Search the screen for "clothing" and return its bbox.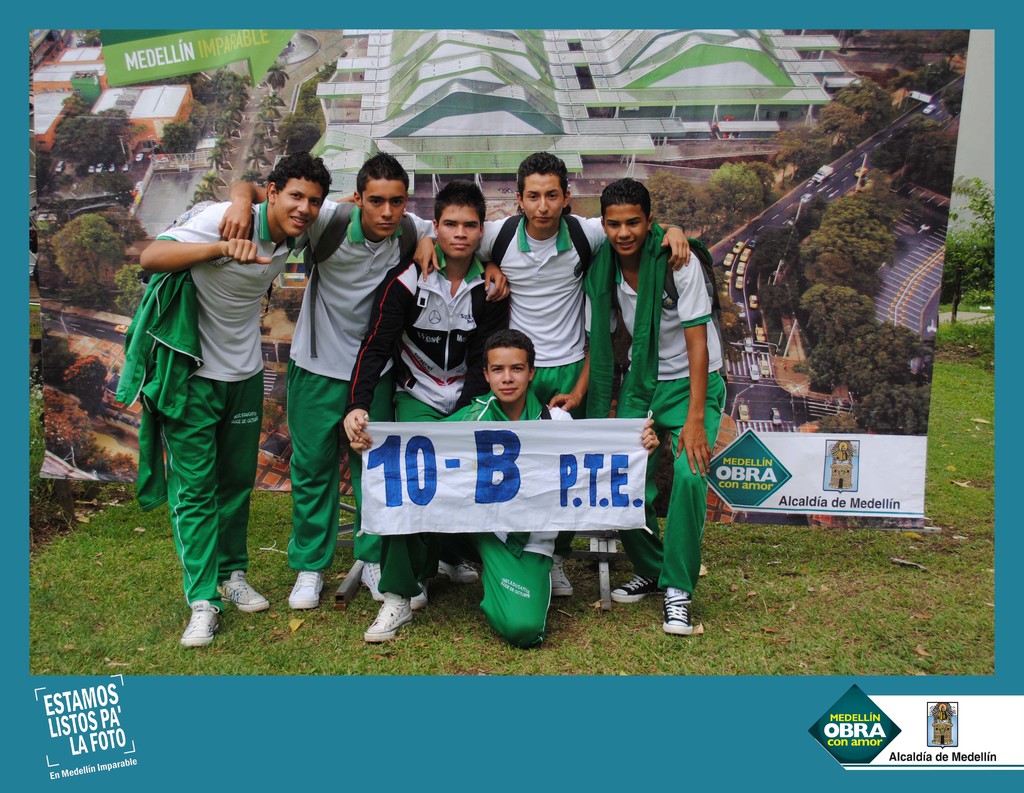
Found: BBox(582, 223, 721, 378).
